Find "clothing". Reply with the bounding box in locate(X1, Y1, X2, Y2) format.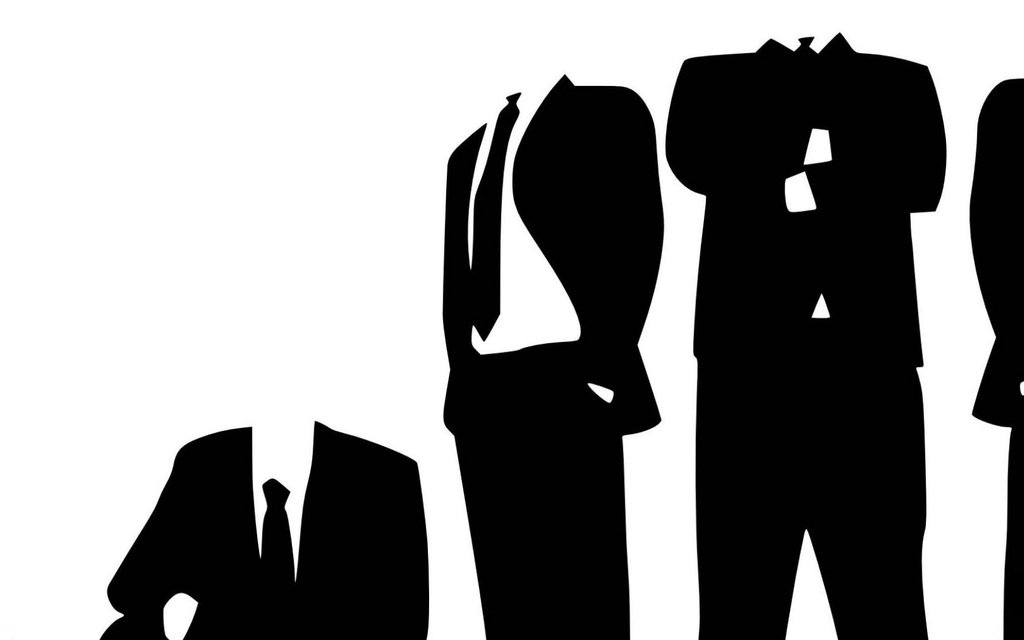
locate(669, 34, 949, 639).
